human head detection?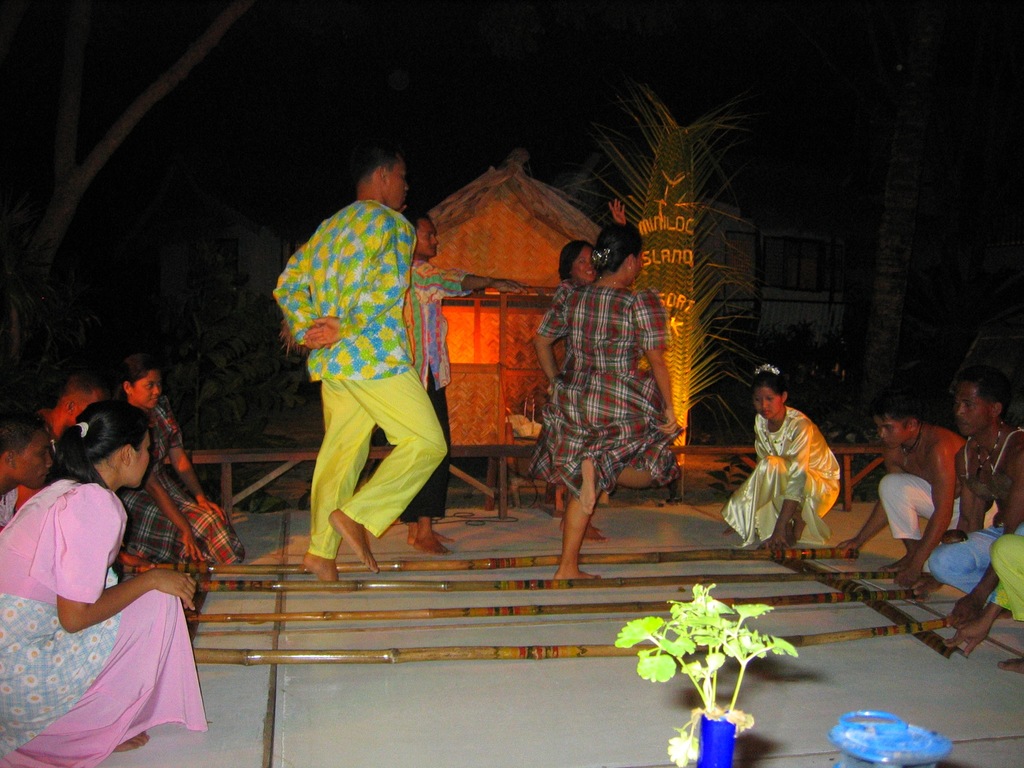
(left=405, top=207, right=442, bottom=259)
